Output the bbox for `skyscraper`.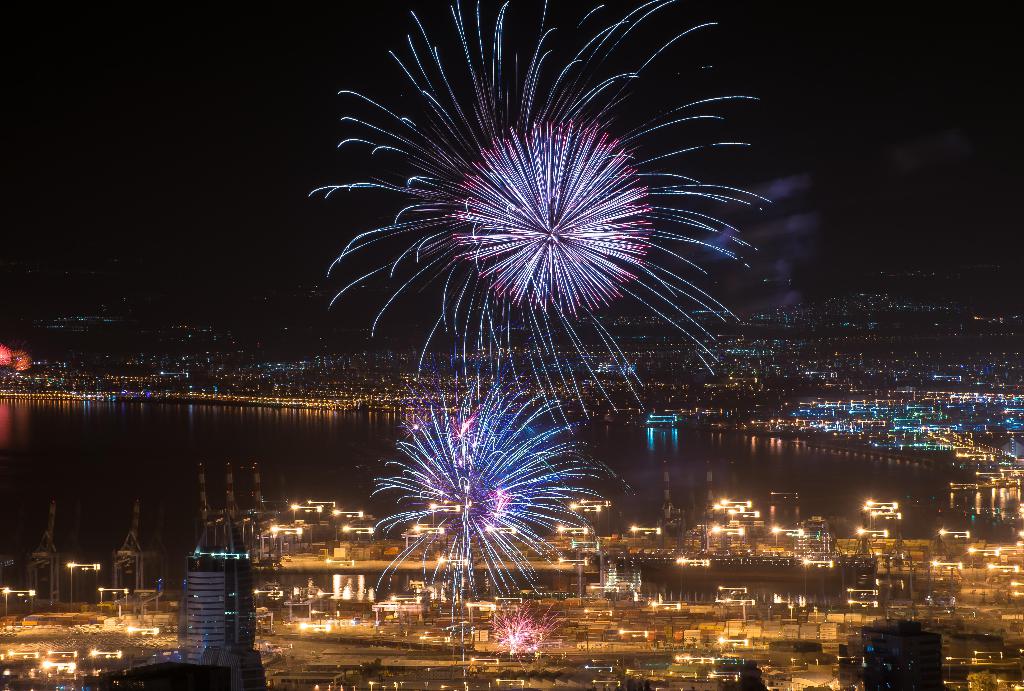
BBox(161, 547, 260, 665).
